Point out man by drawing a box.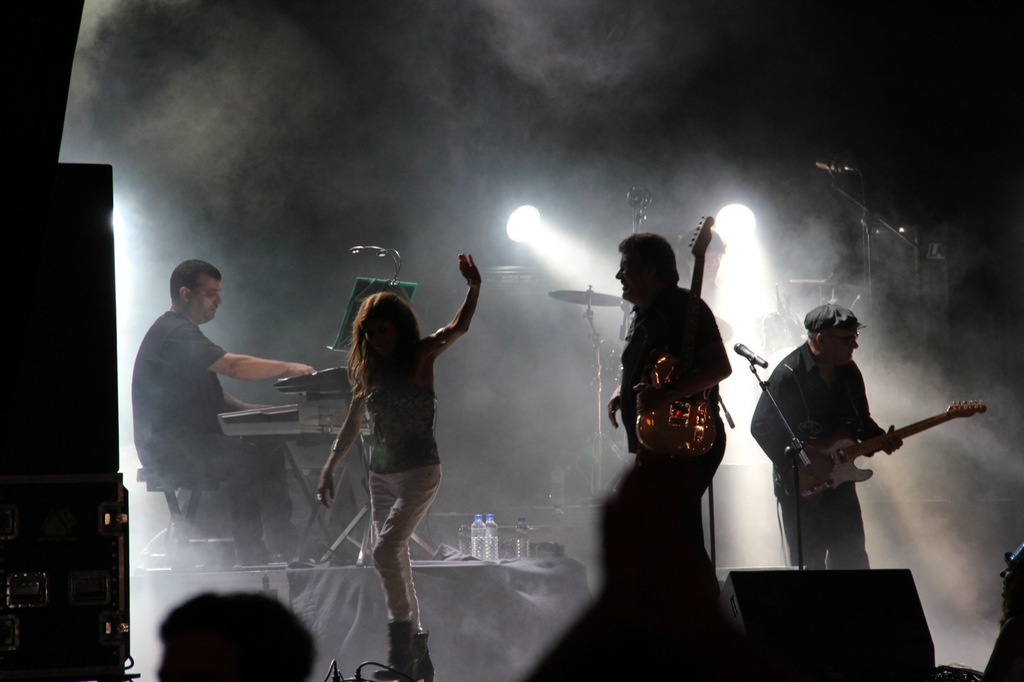
750 304 905 569.
